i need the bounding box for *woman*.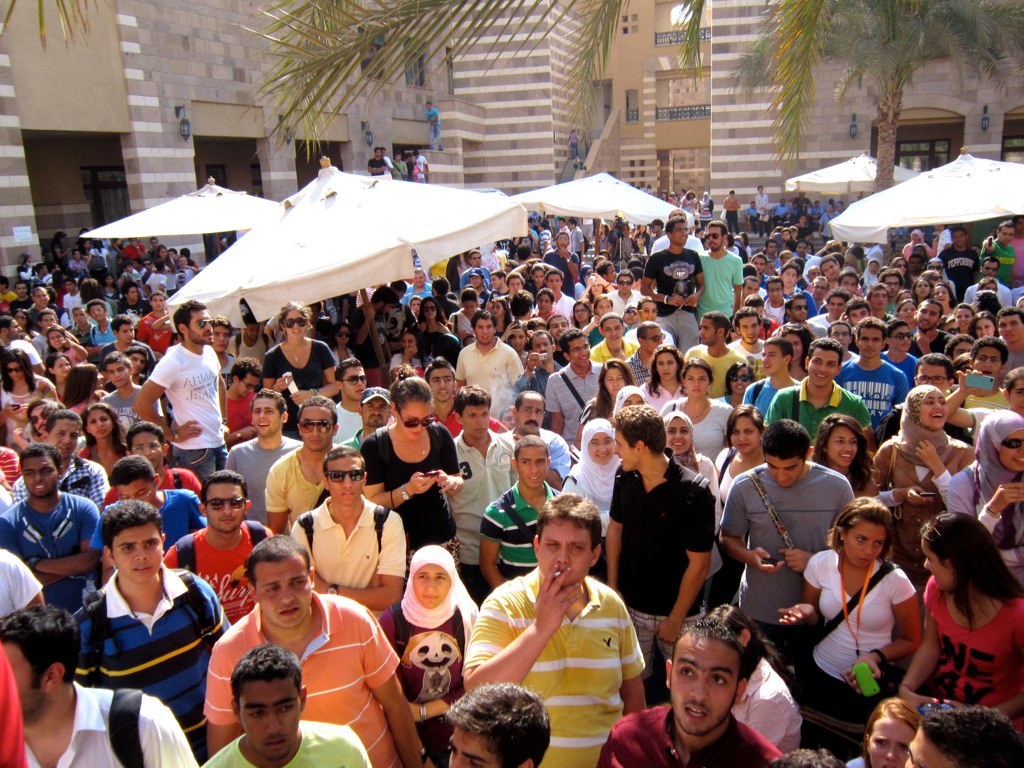
Here it is: region(258, 293, 345, 420).
